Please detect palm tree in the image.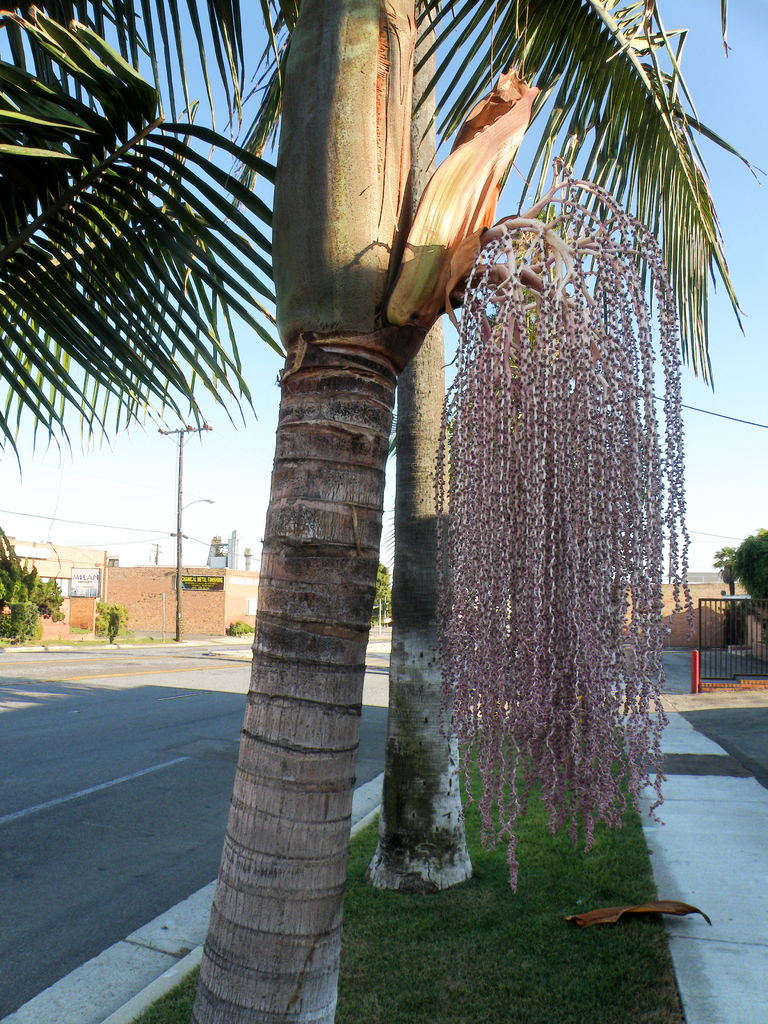
box(0, 0, 764, 1023).
